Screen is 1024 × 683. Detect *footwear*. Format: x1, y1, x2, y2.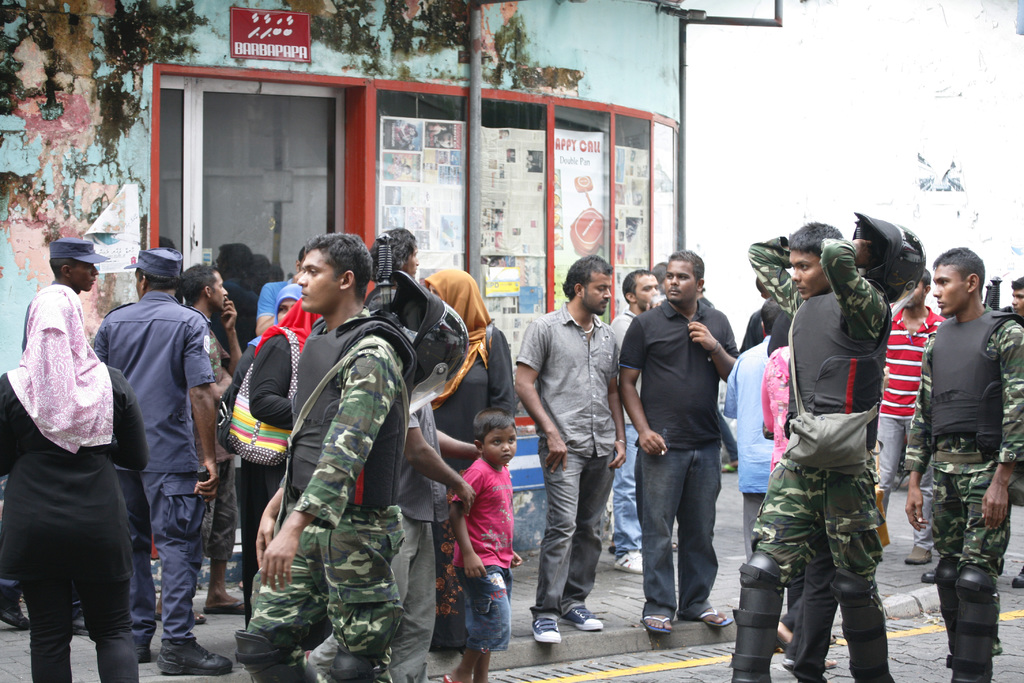
1009, 567, 1023, 588.
